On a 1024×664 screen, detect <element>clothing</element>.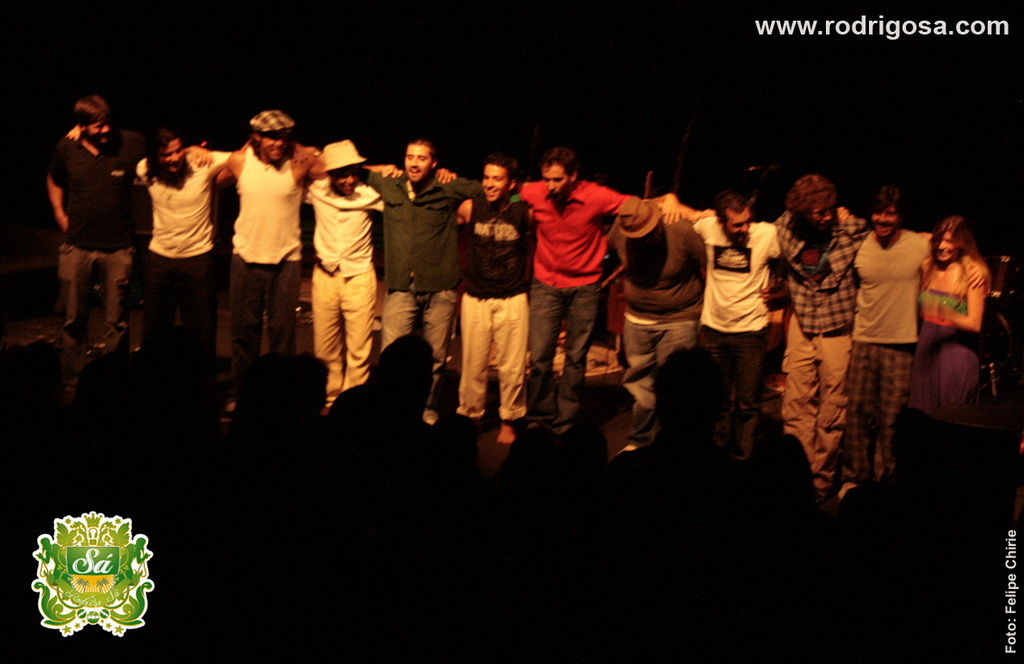
{"x1": 923, "y1": 284, "x2": 983, "y2": 426}.
